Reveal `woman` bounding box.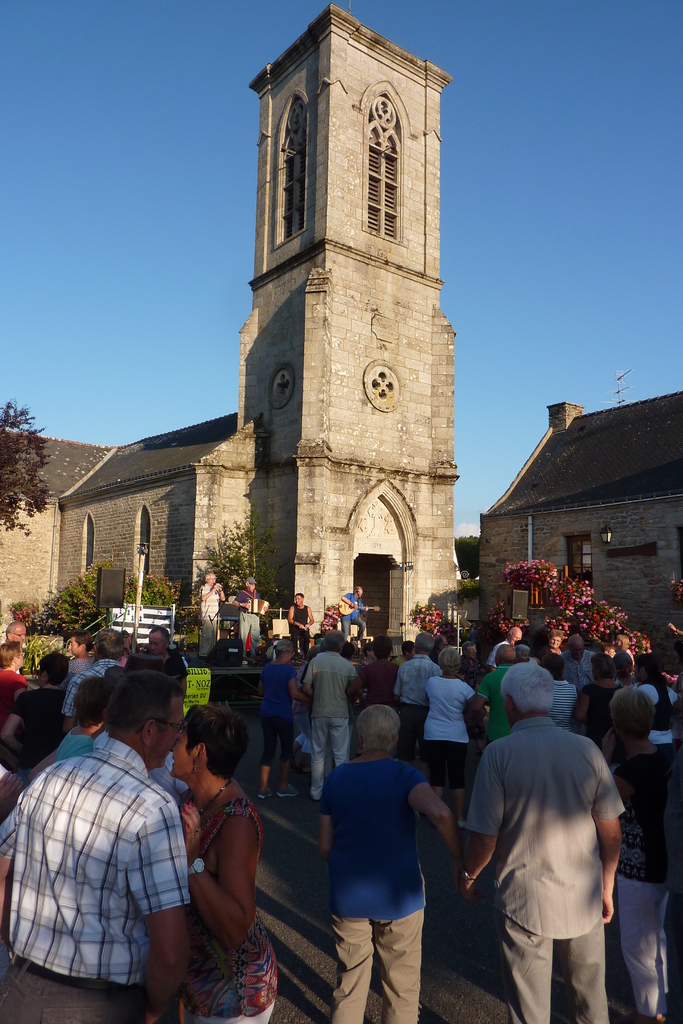
Revealed: pyautogui.locateOnScreen(429, 646, 479, 786).
